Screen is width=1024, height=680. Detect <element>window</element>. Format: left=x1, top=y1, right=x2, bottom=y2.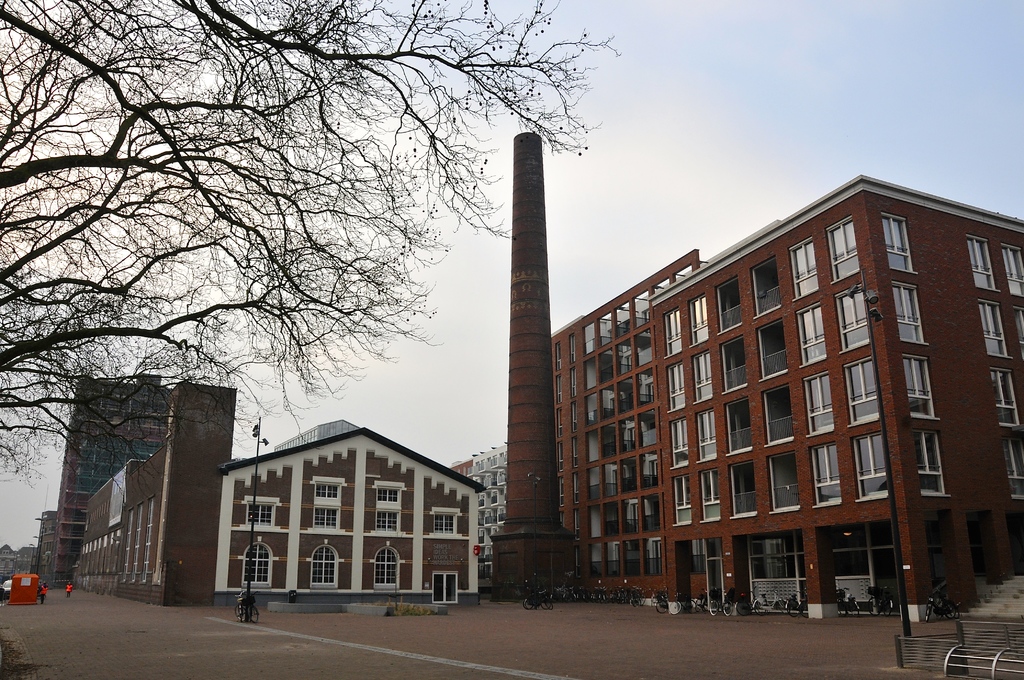
left=893, top=282, right=929, bottom=344.
